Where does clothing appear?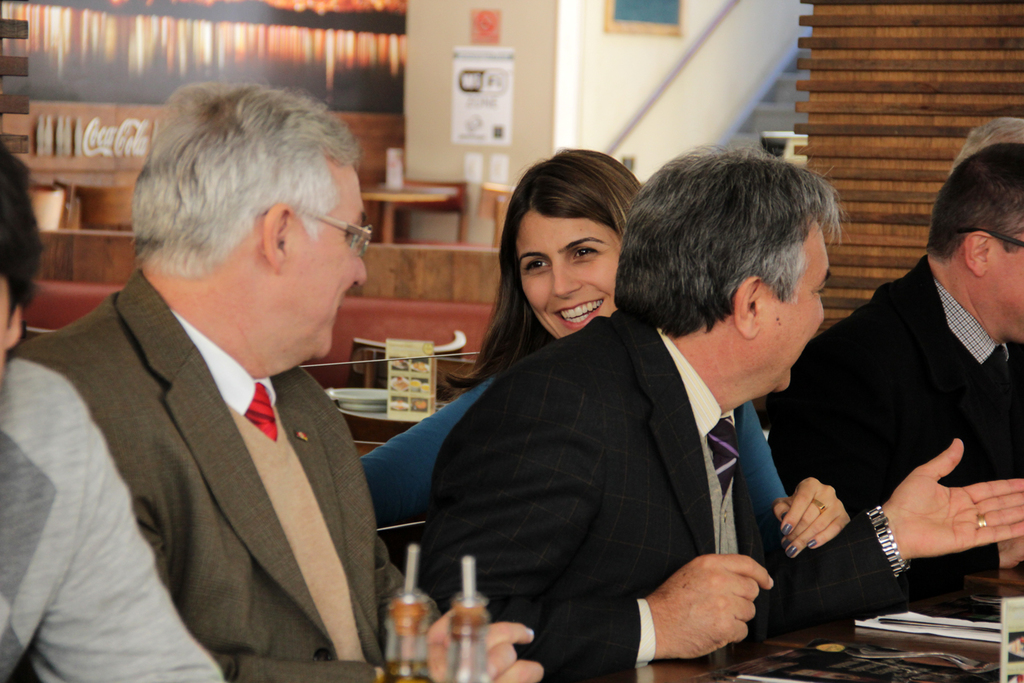
Appears at (21, 234, 399, 682).
